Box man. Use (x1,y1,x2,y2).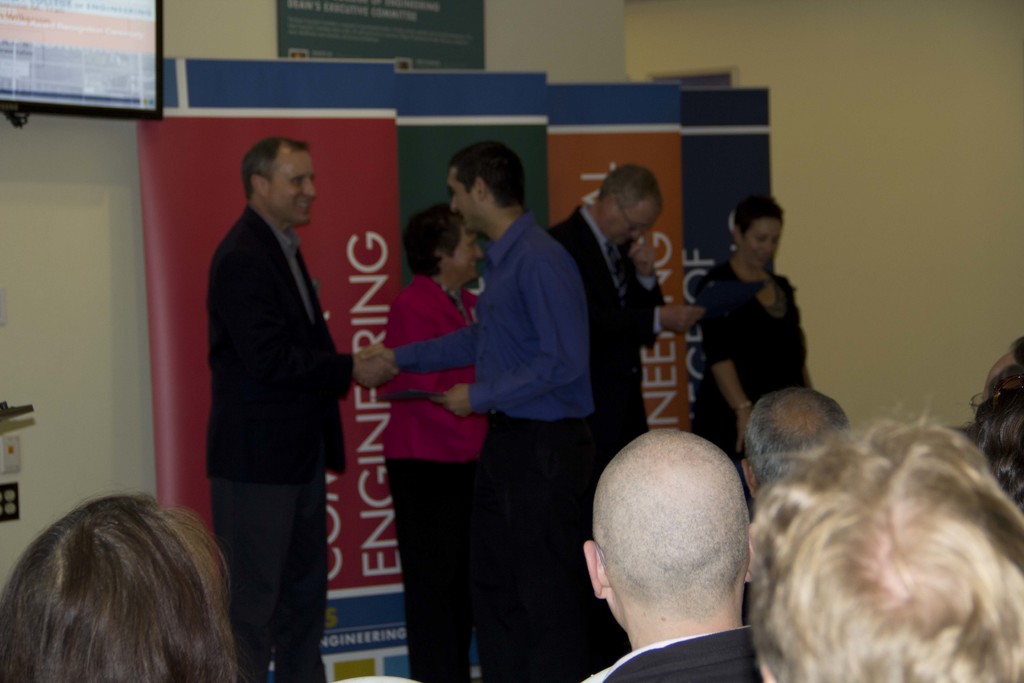
(732,383,850,561).
